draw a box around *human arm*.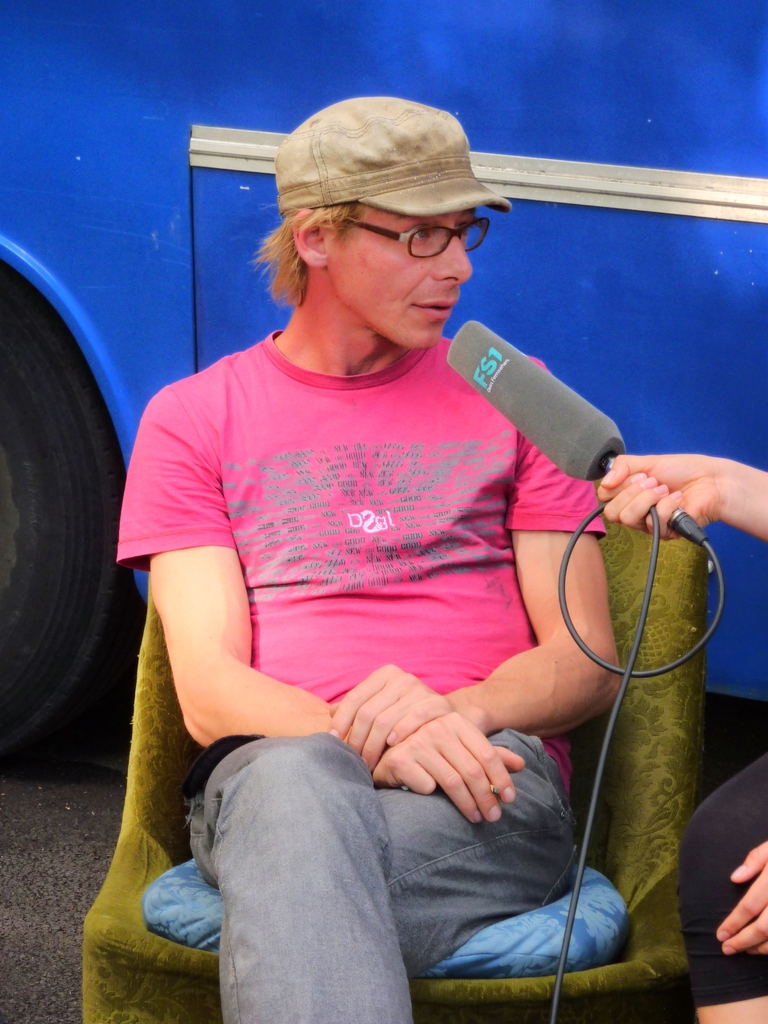
[left=713, top=840, right=767, bottom=961].
